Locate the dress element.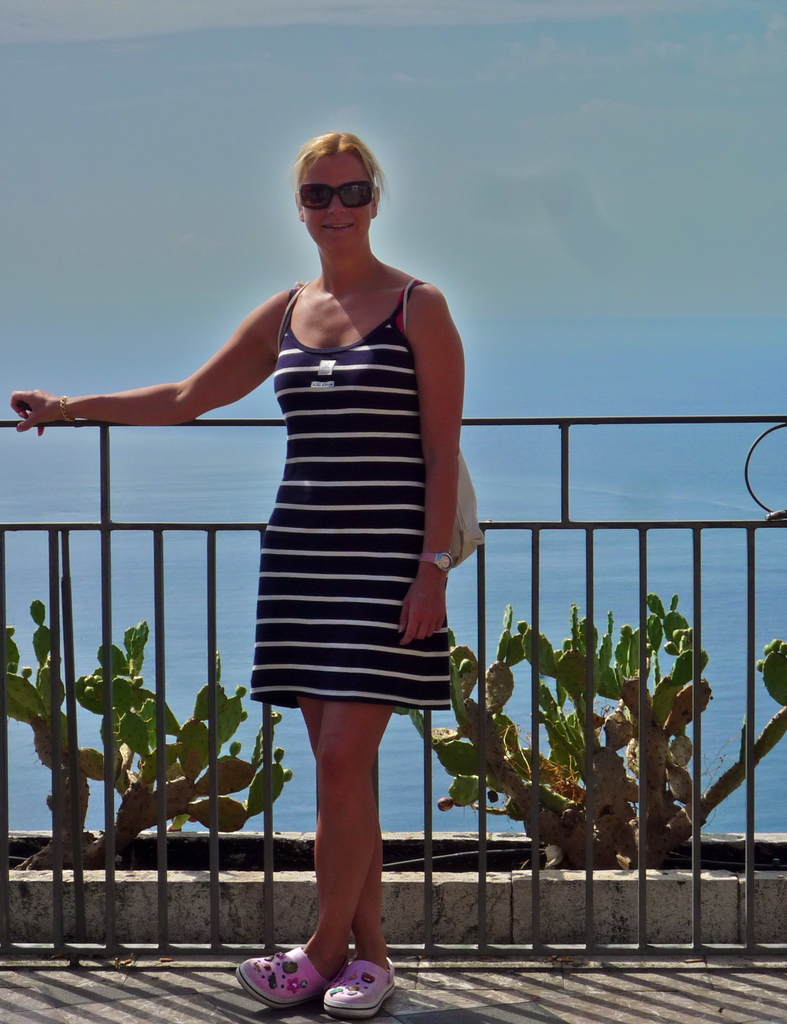
Element bbox: [x1=246, y1=276, x2=448, y2=713].
